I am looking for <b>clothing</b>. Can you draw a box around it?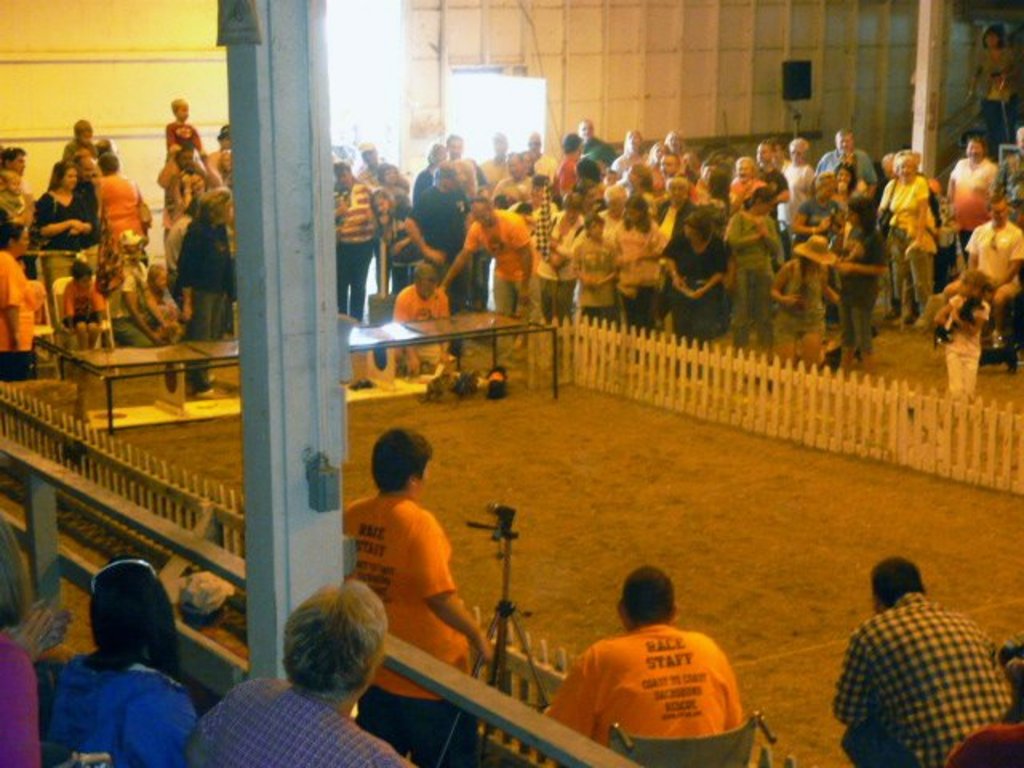
Sure, the bounding box is left=168, top=120, right=200, bottom=146.
